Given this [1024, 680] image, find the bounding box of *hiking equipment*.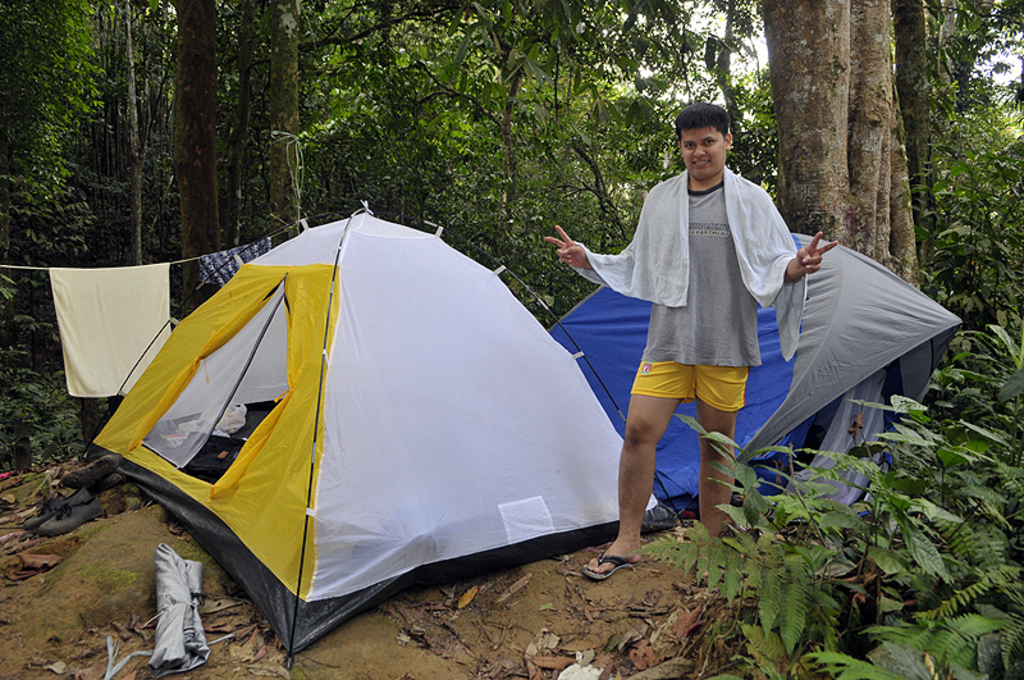
(81,202,687,672).
